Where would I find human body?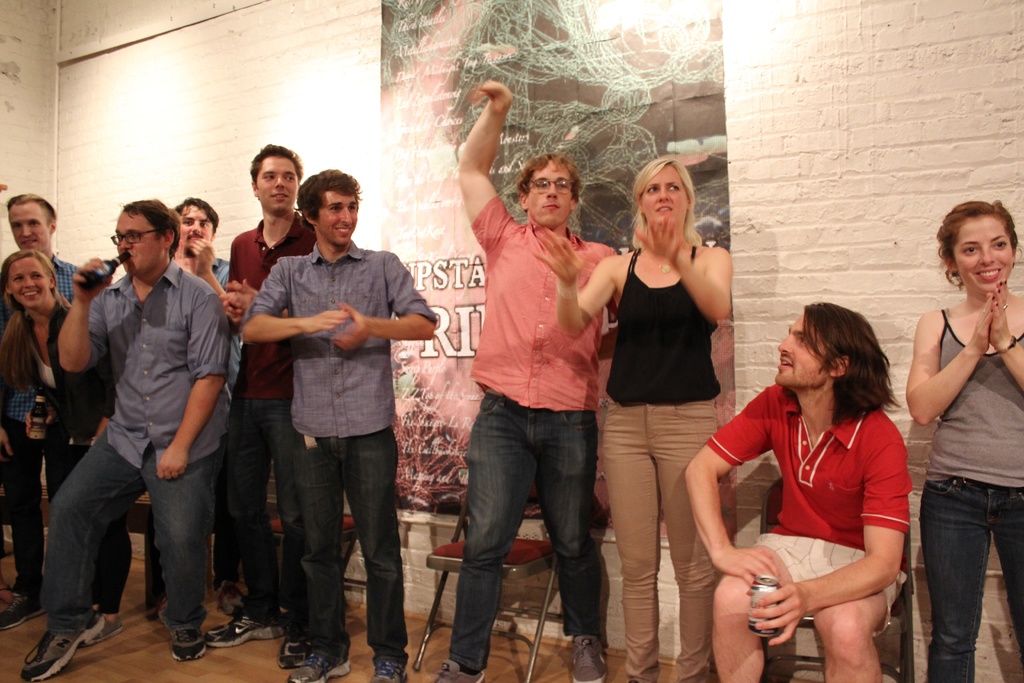
At left=0, top=245, right=86, bottom=629.
